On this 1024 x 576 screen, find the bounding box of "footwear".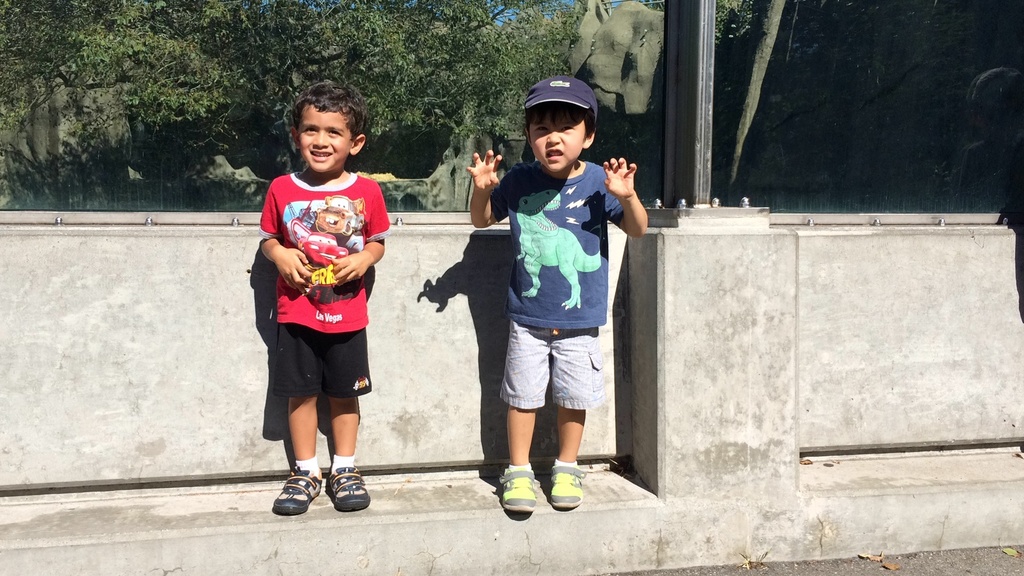
Bounding box: BBox(547, 465, 585, 512).
